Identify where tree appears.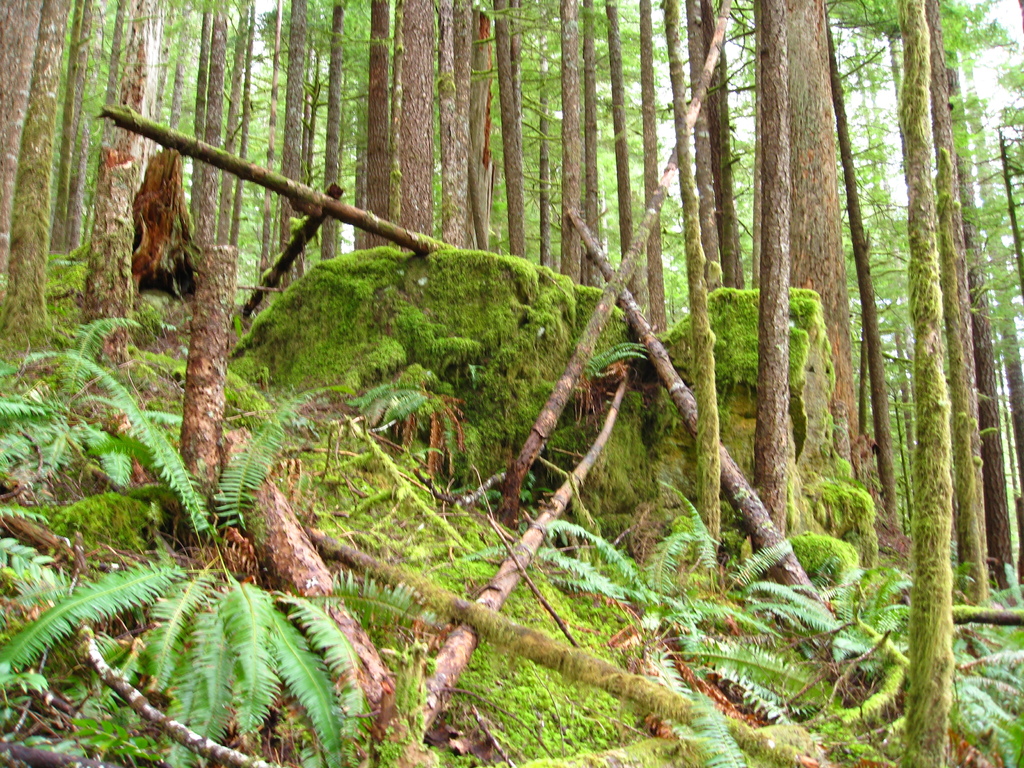
Appears at 175:0:246:533.
